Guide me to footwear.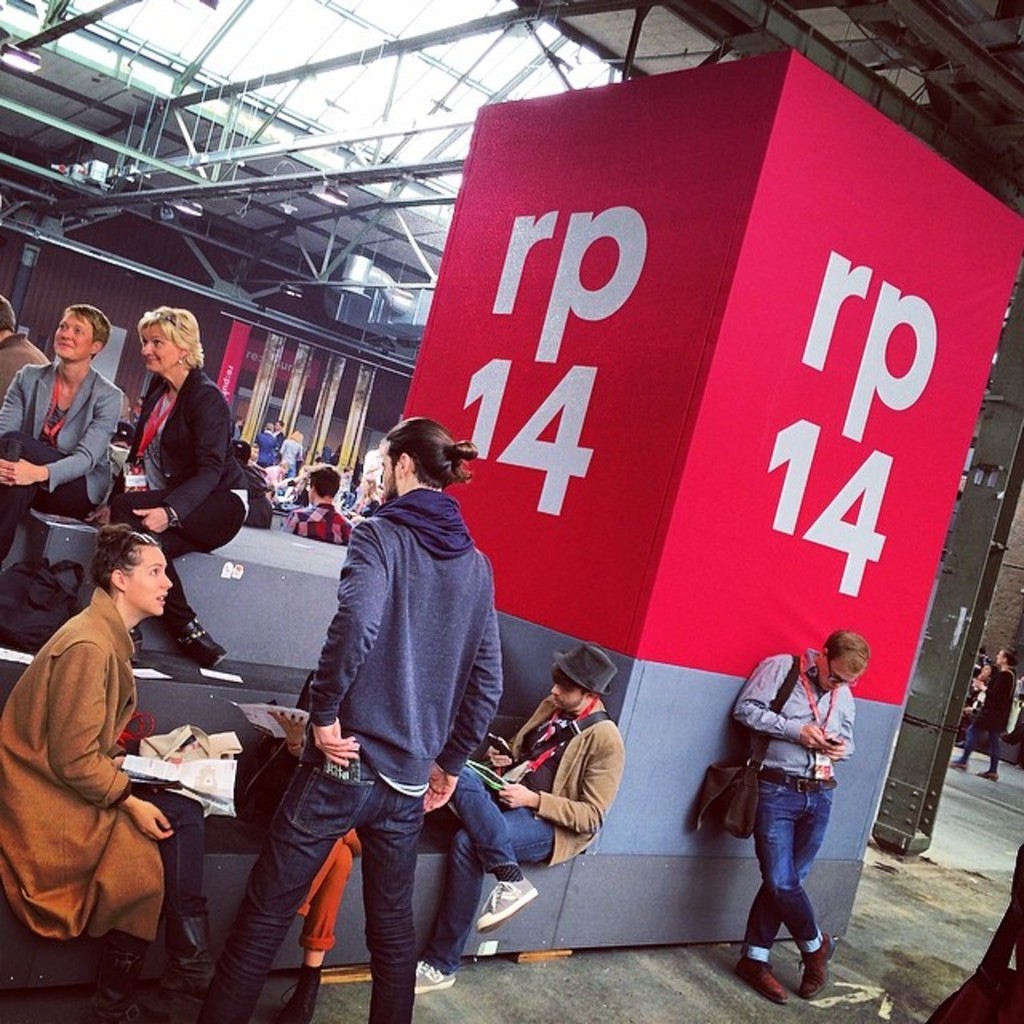
Guidance: Rect(163, 920, 221, 998).
